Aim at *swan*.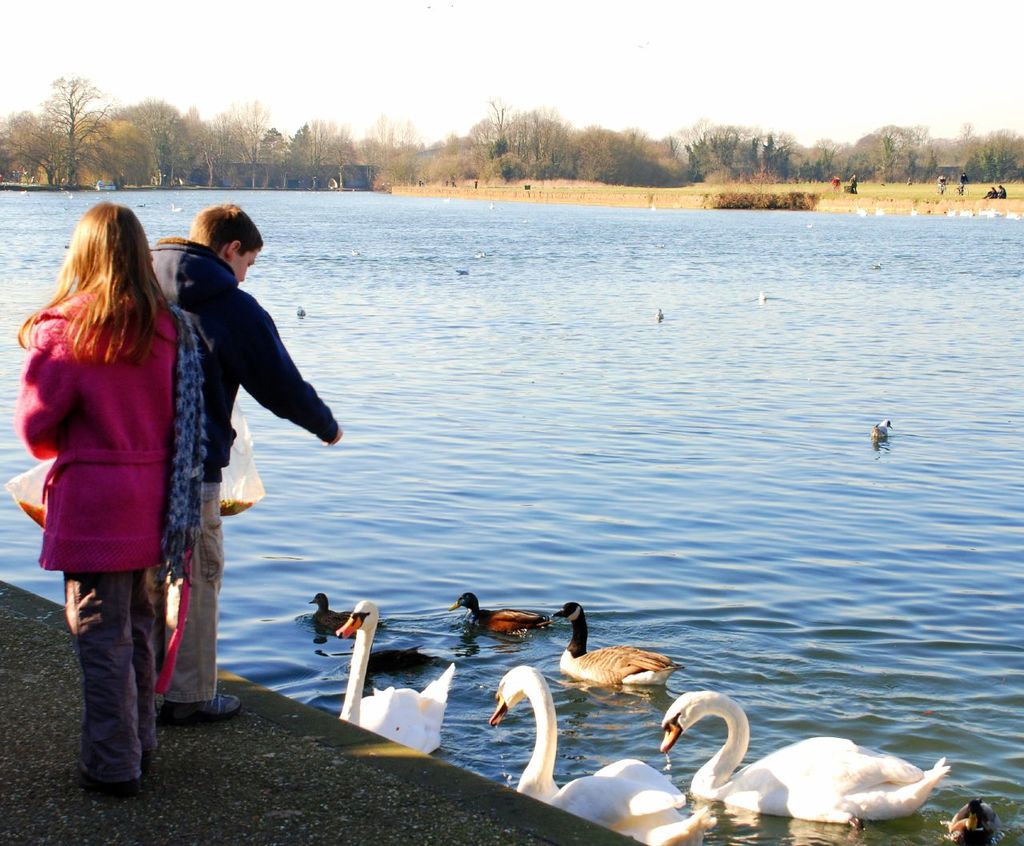
Aimed at [310,590,370,636].
